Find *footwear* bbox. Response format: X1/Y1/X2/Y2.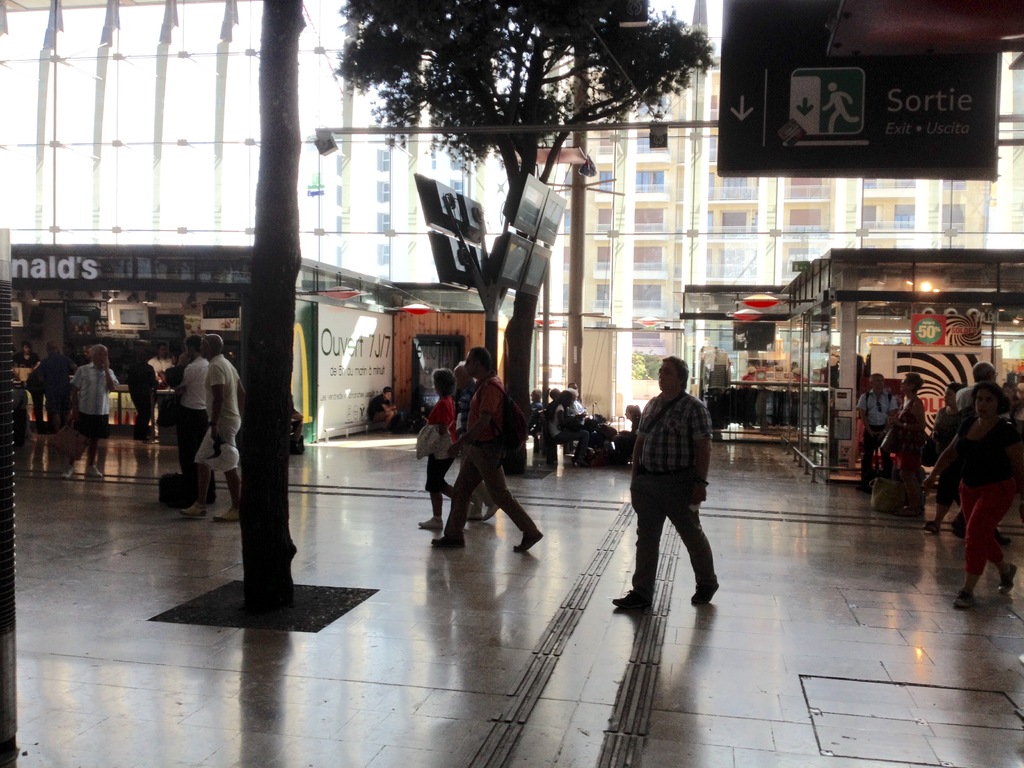
998/557/1014/593.
